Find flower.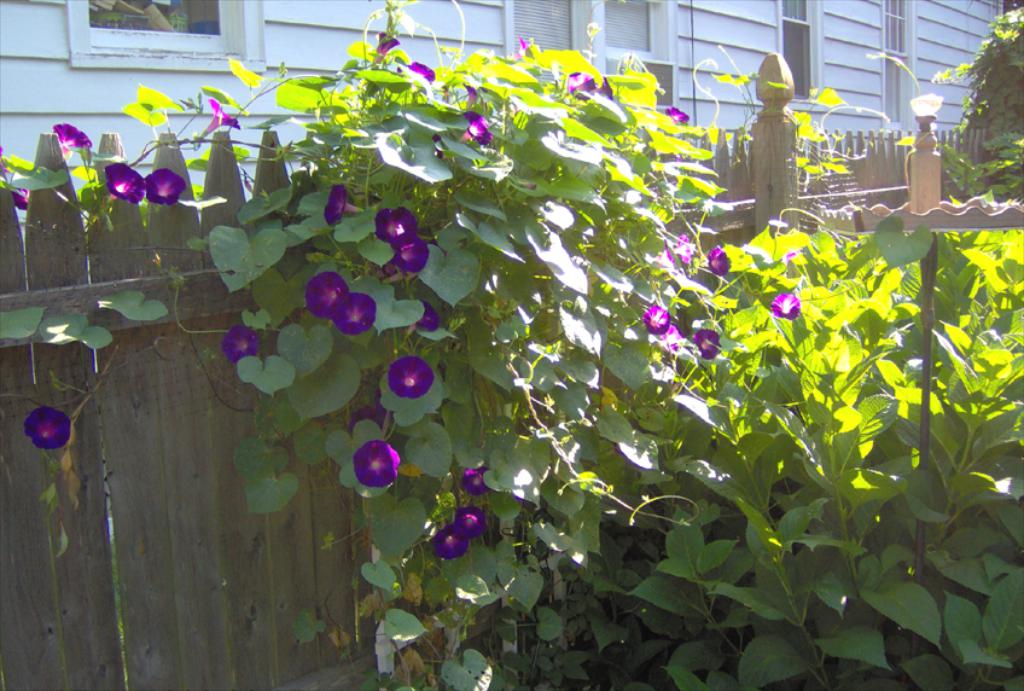
bbox(769, 291, 802, 317).
